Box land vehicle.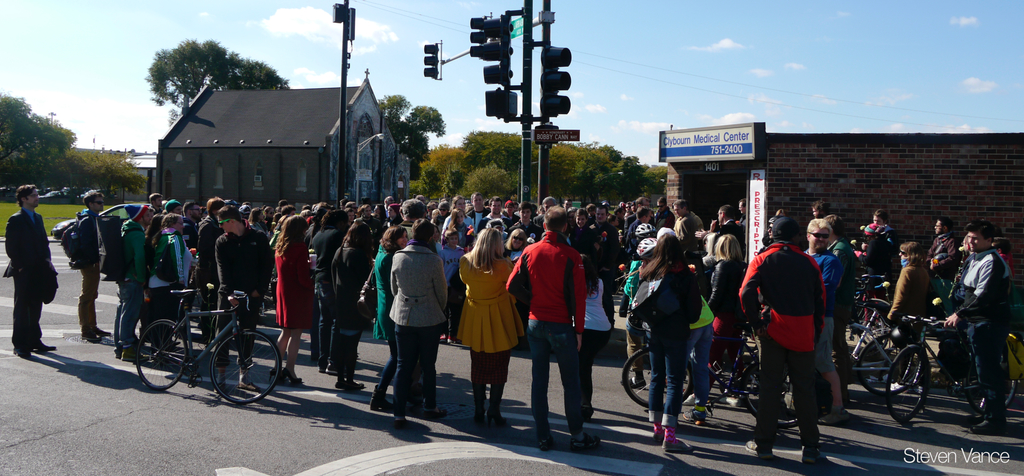
(132, 286, 281, 407).
